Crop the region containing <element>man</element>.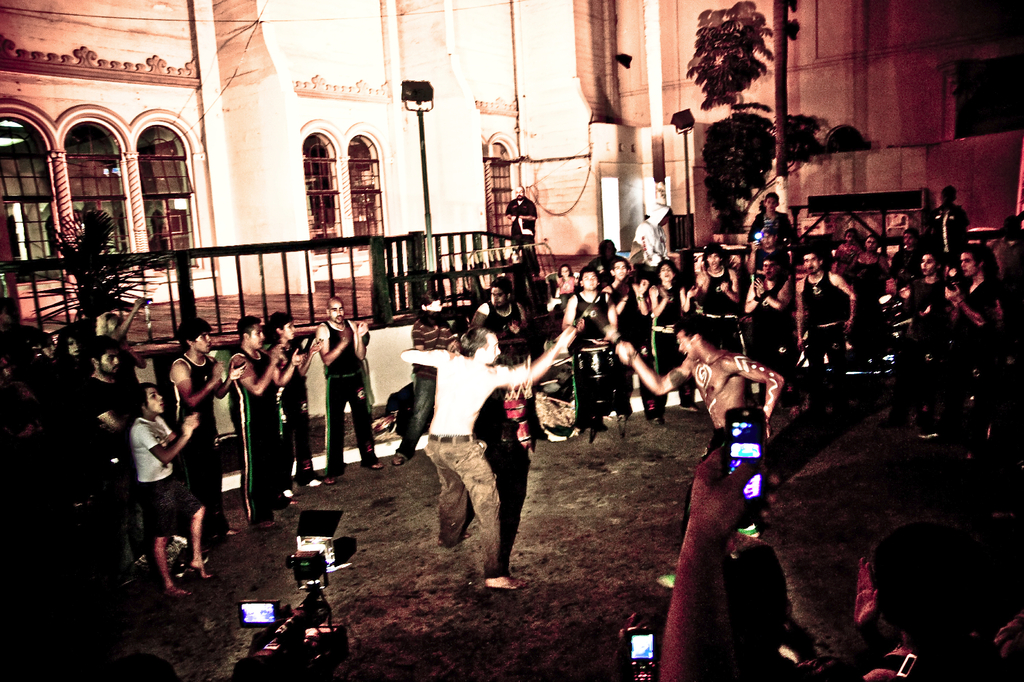
Crop region: pyautogui.locateOnScreen(83, 336, 139, 583).
